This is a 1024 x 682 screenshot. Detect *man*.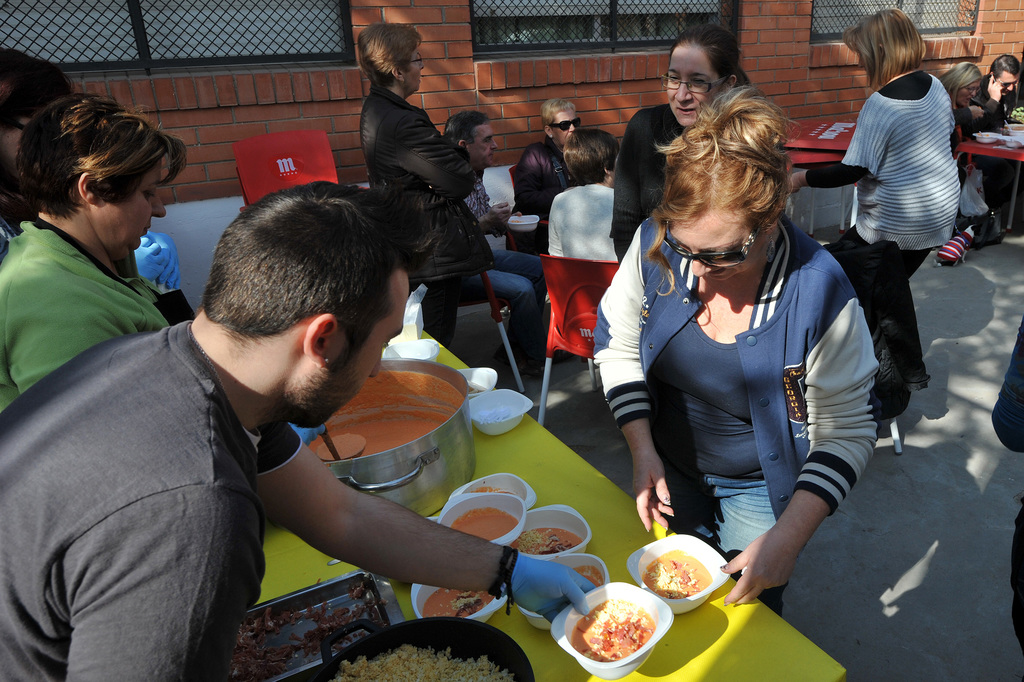
445 108 511 233.
